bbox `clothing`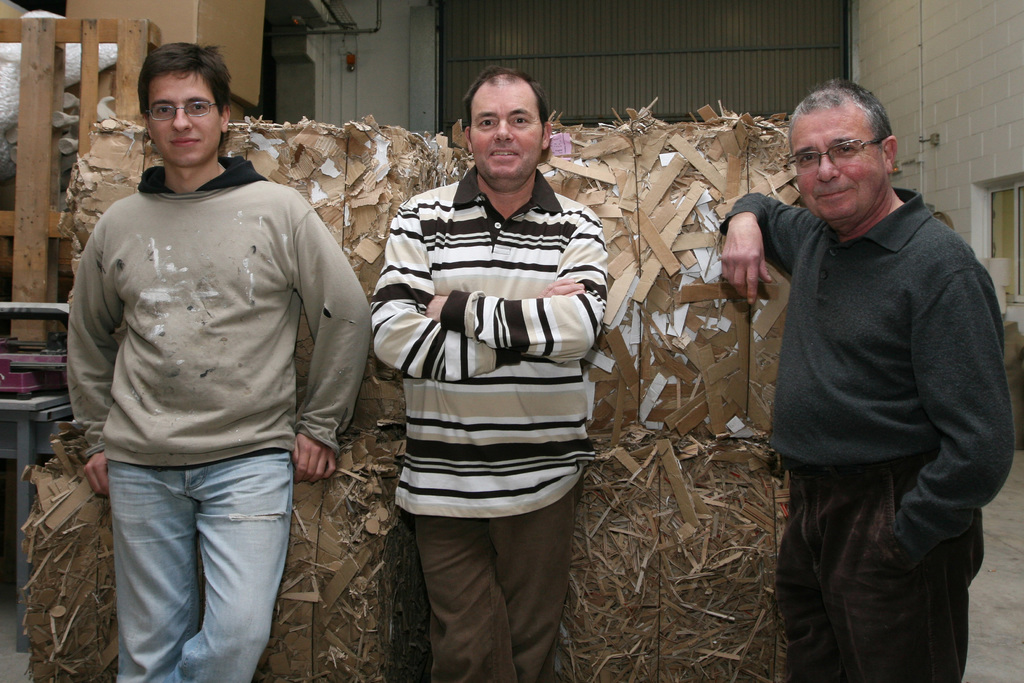
[773, 446, 988, 682]
